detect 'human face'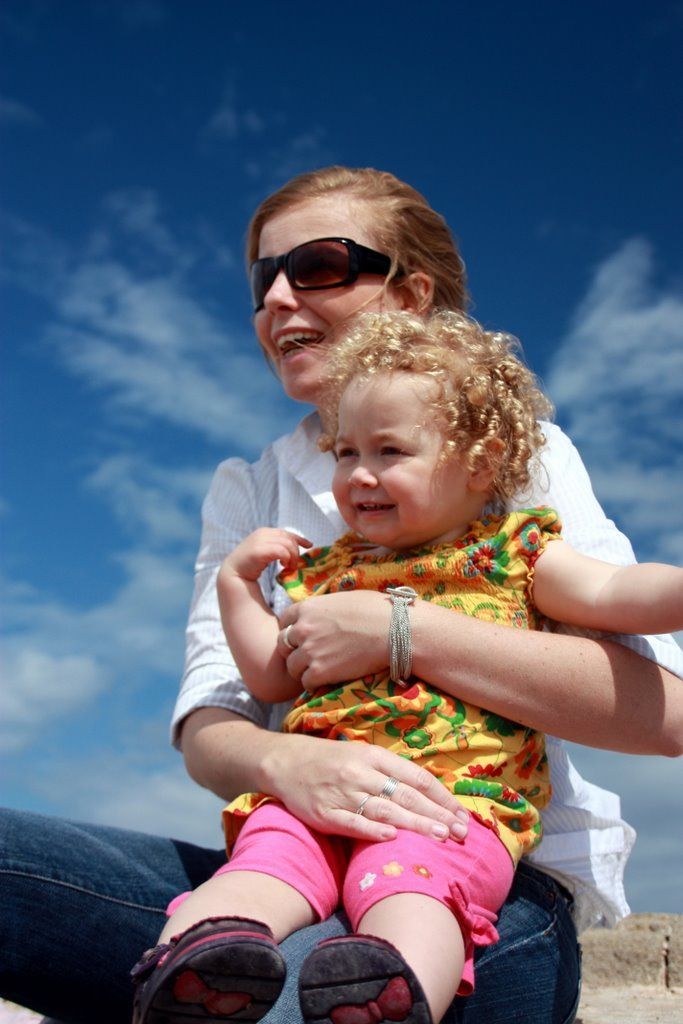
<box>333,365,476,551</box>
